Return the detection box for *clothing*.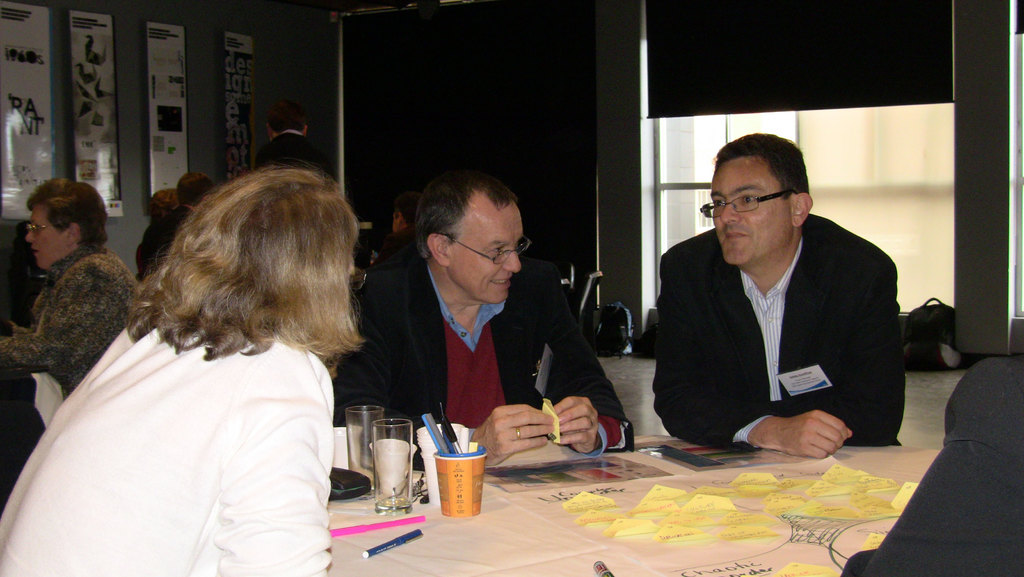
(0,319,339,576).
